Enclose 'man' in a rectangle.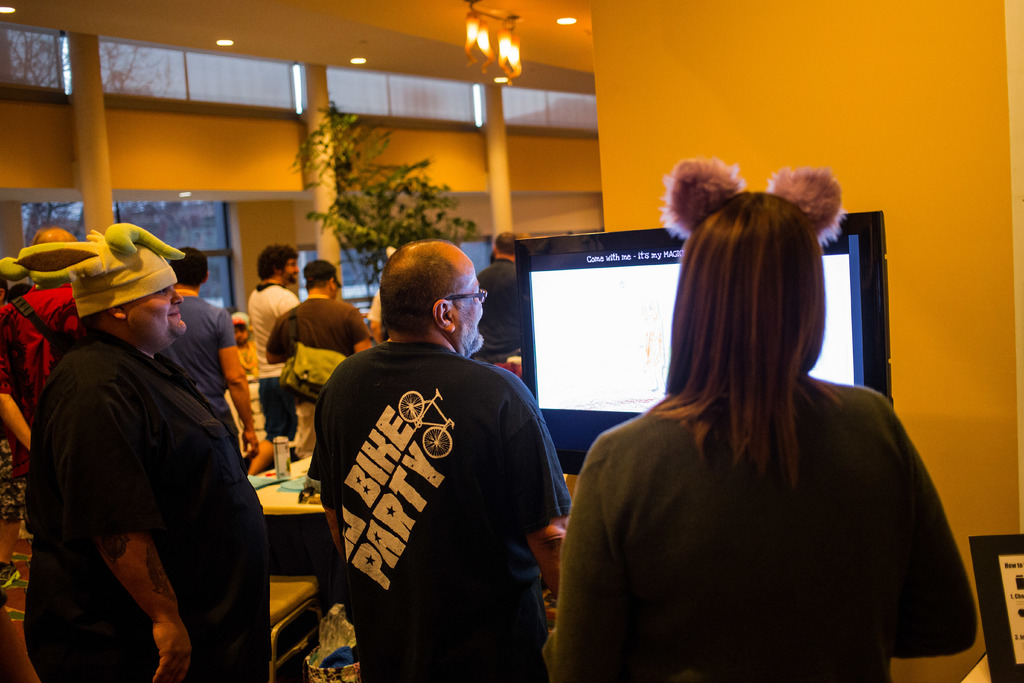
<box>0,226,98,452</box>.
